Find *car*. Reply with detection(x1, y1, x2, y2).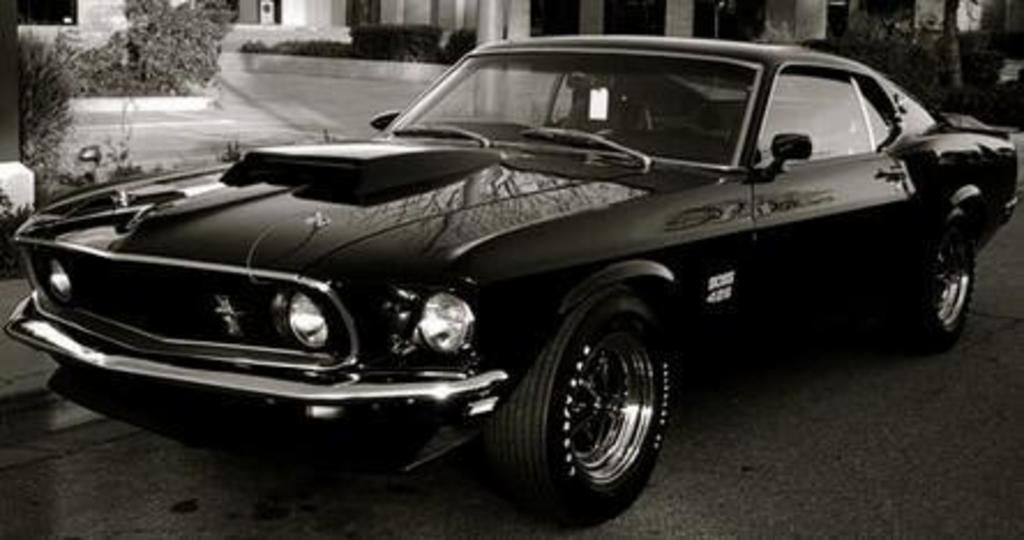
detection(0, 32, 1019, 533).
